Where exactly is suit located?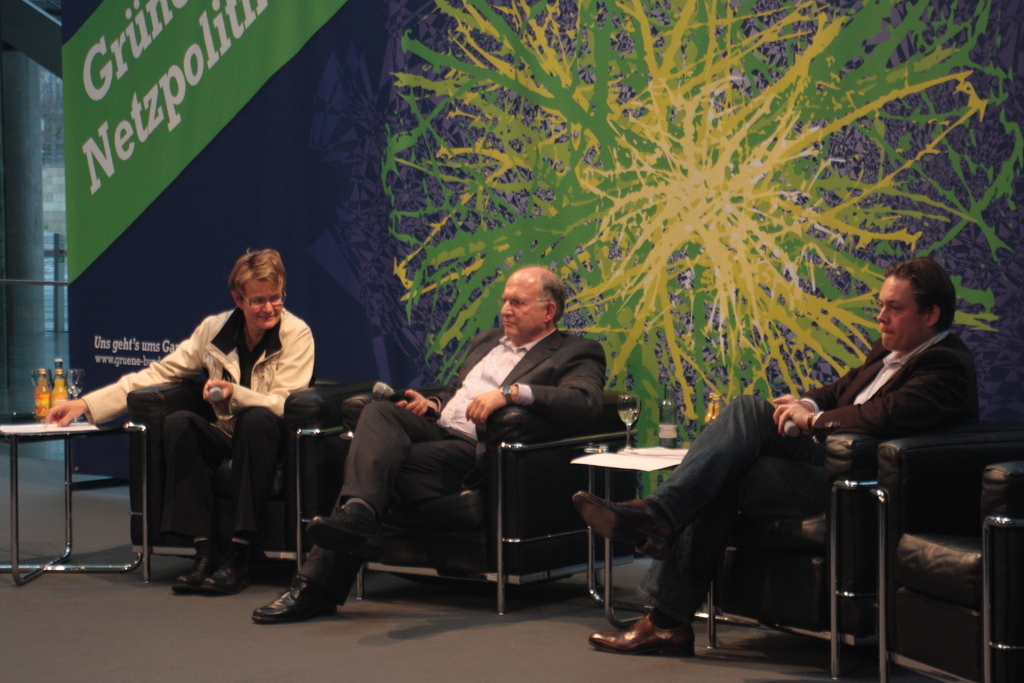
Its bounding box is region(296, 327, 609, 614).
